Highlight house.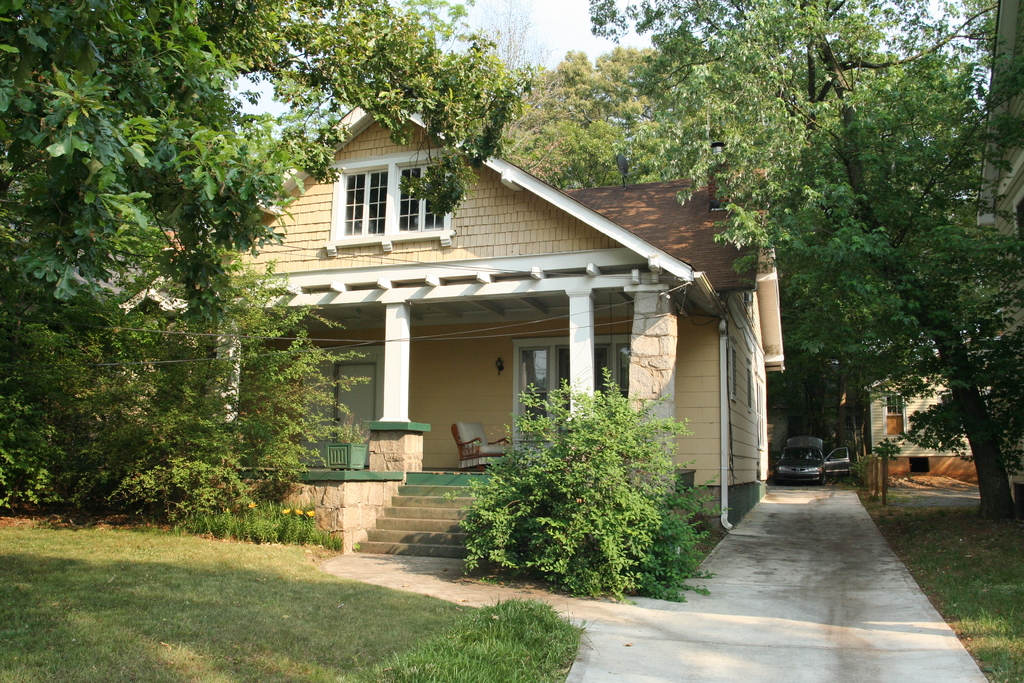
Highlighted region: 865 350 995 483.
